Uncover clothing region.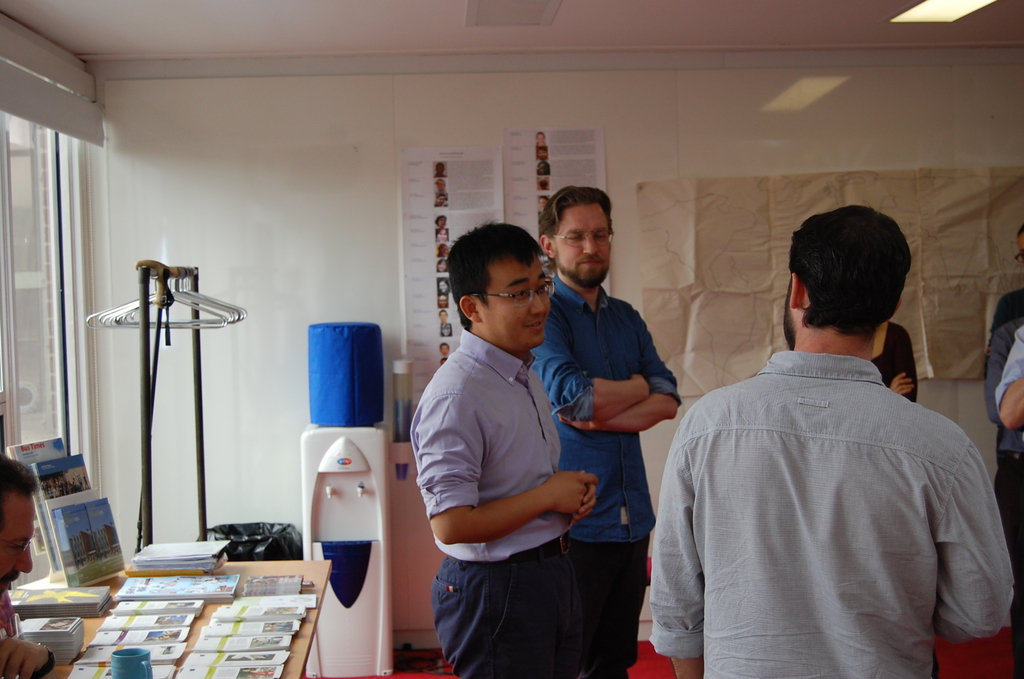
Uncovered: bbox=(988, 290, 1023, 342).
